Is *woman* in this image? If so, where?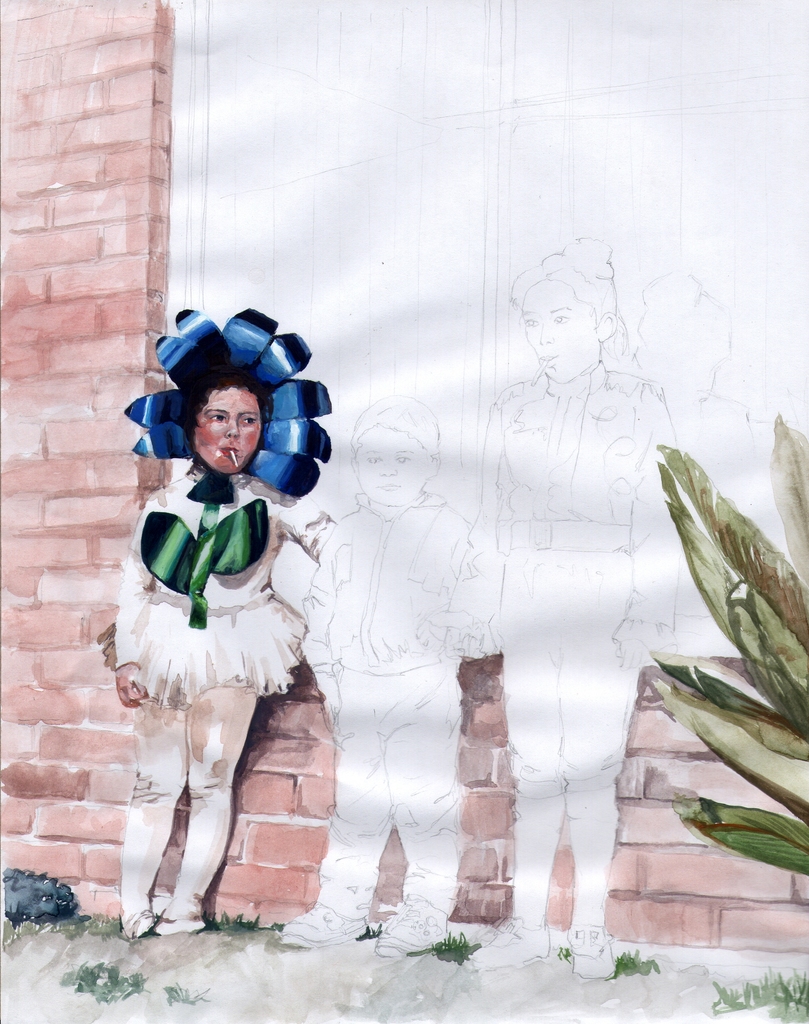
Yes, at [left=106, top=343, right=340, bottom=924].
